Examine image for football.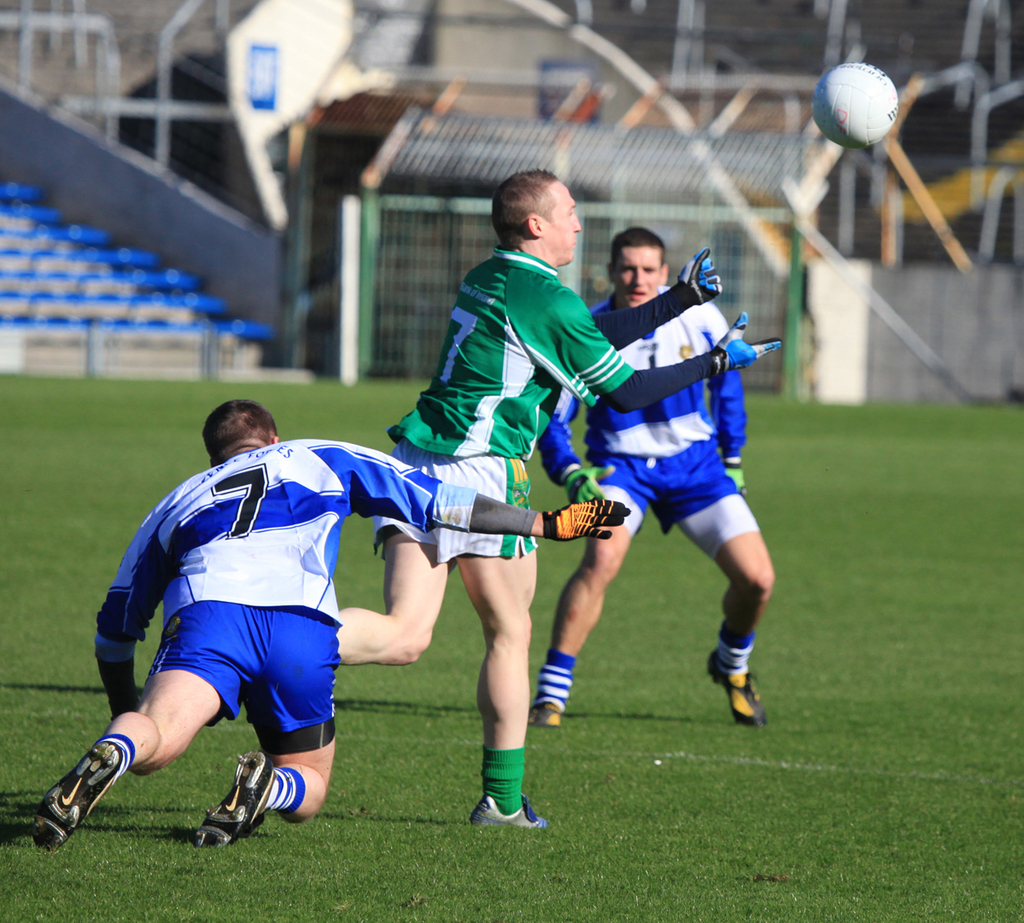
Examination result: [left=815, top=61, right=901, bottom=152].
